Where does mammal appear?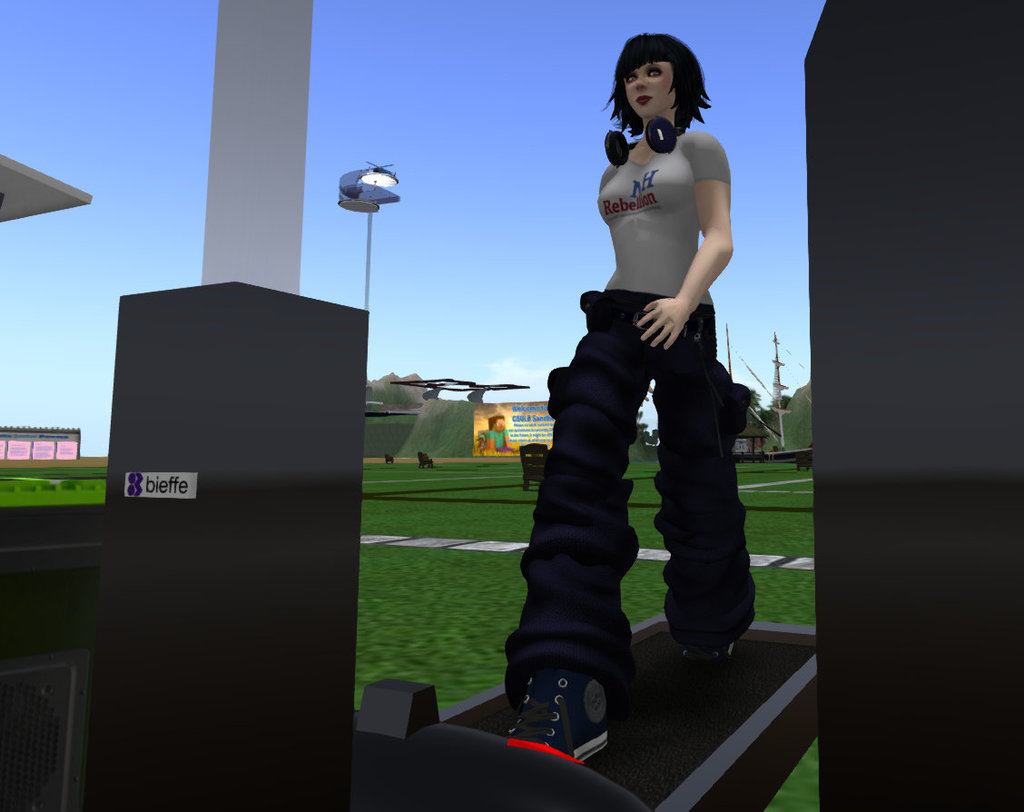
Appears at Rect(386, 451, 395, 467).
